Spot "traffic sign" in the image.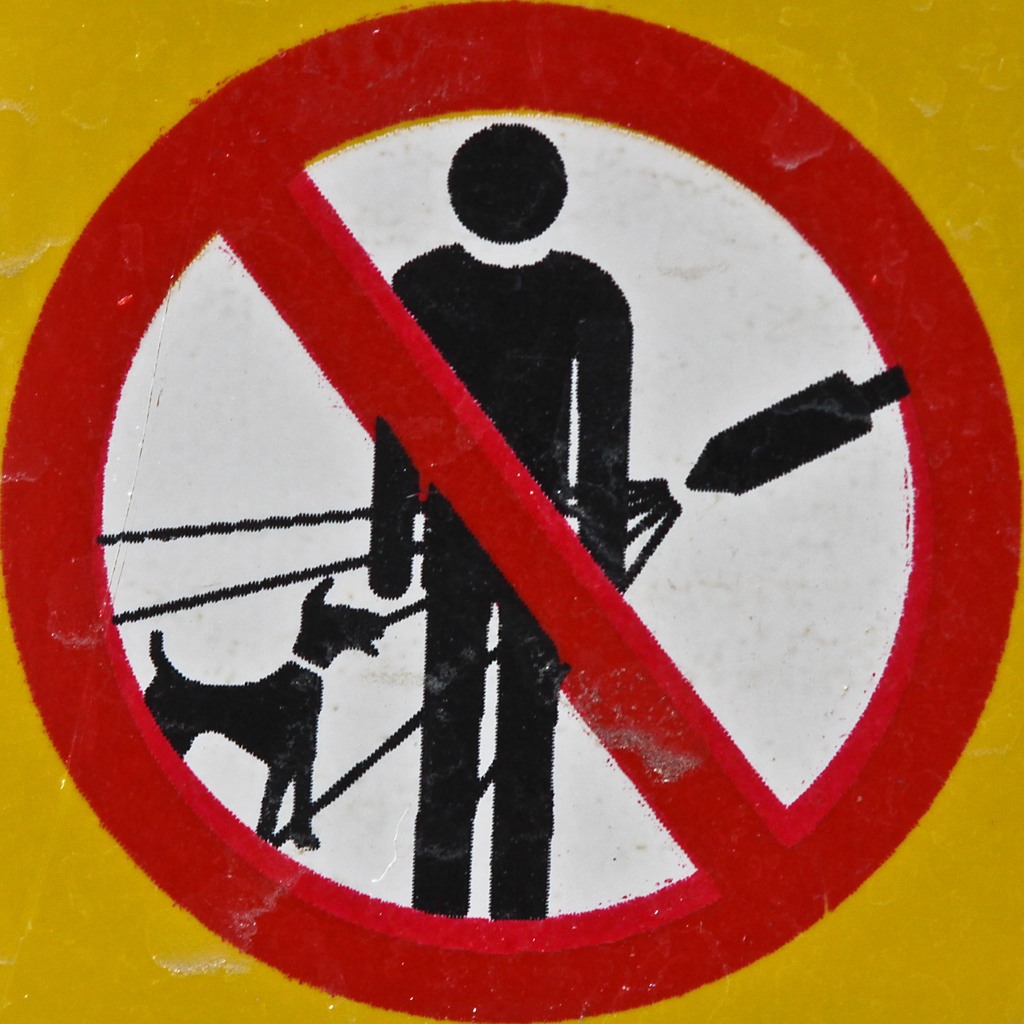
"traffic sign" found at box(0, 0, 1023, 1023).
